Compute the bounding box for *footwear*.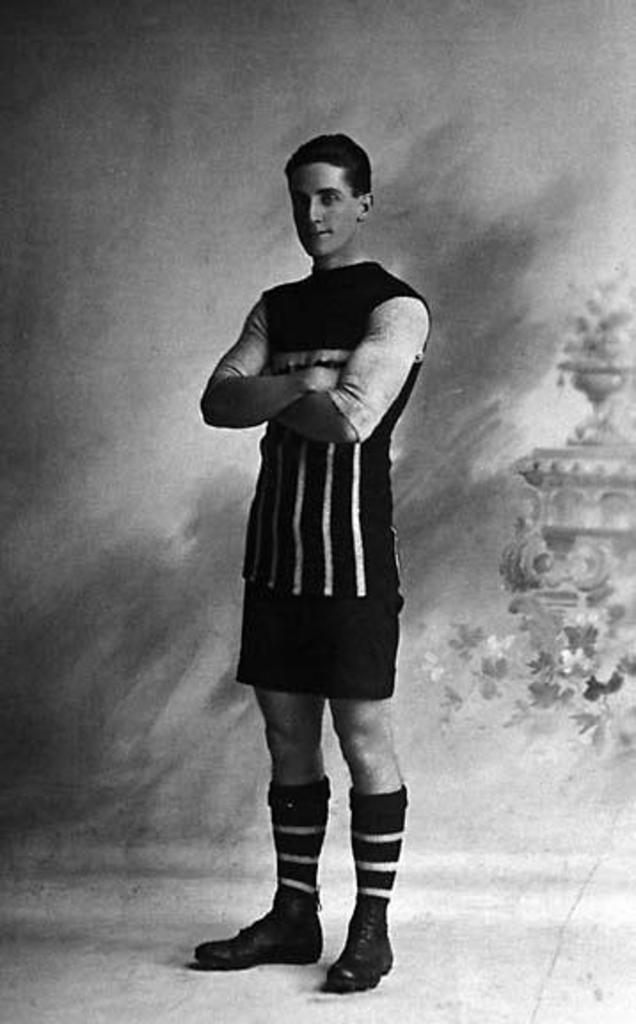
{"x1": 188, "y1": 898, "x2": 329, "y2": 969}.
